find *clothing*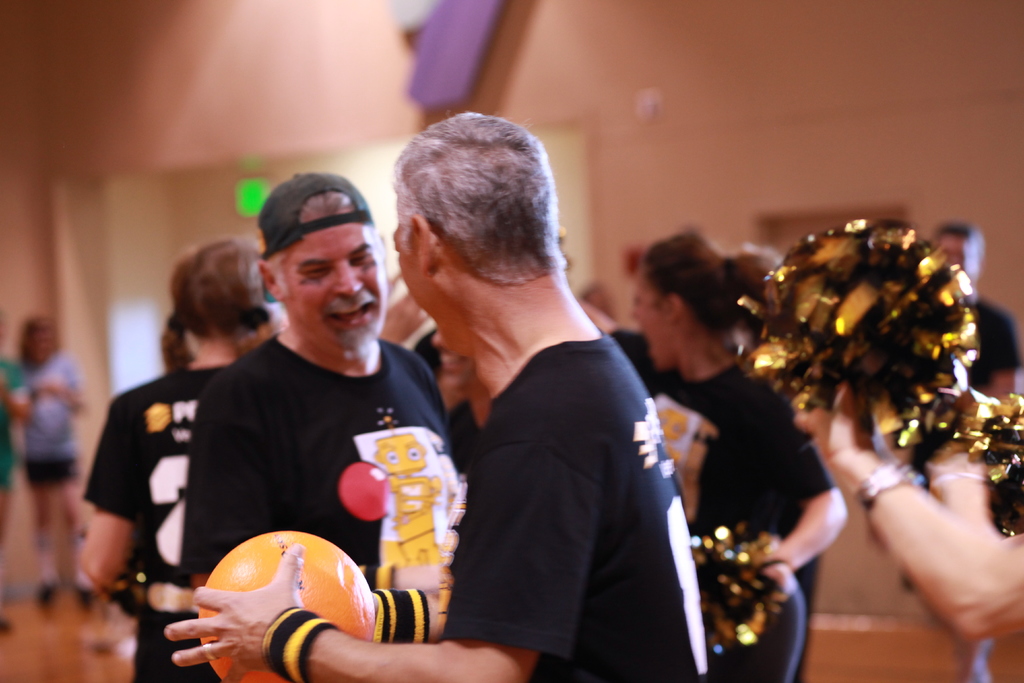
(x1=600, y1=318, x2=838, y2=669)
